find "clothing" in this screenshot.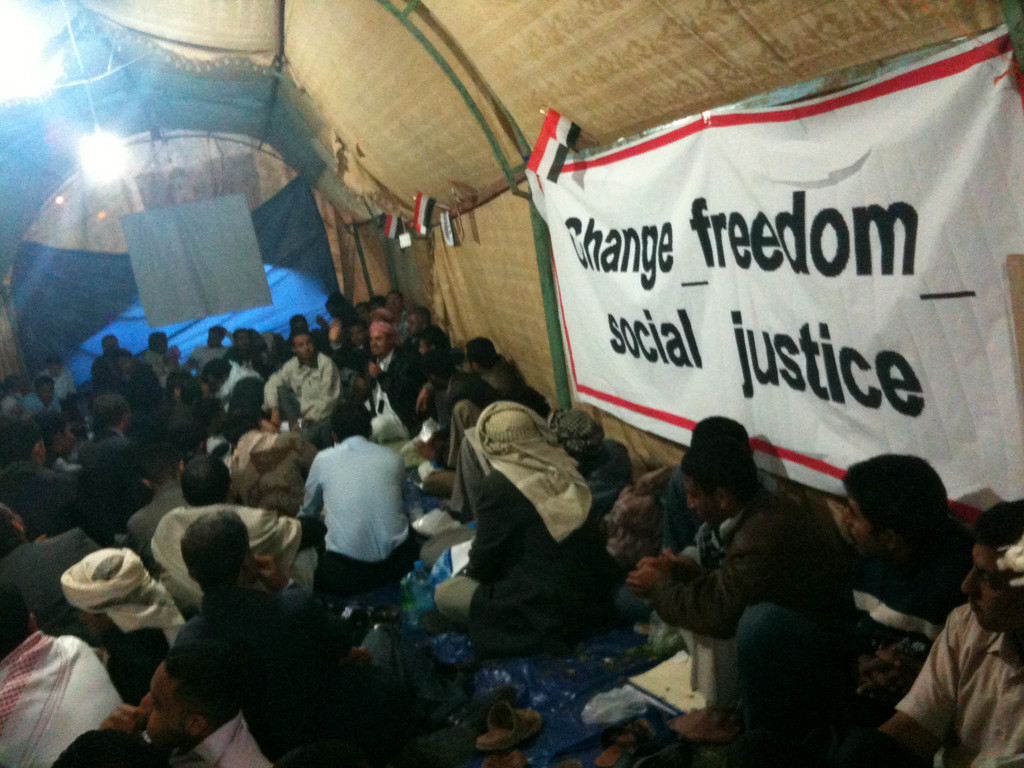
The bounding box for "clothing" is [0, 541, 96, 648].
